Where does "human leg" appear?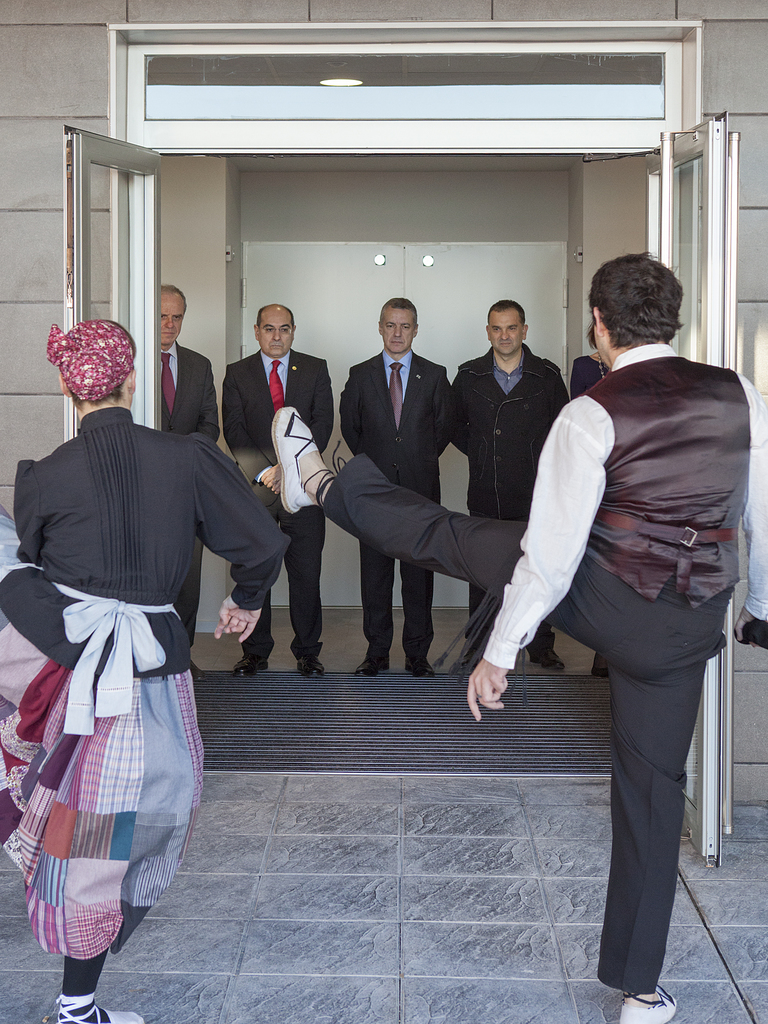
Appears at bbox=(457, 461, 509, 667).
